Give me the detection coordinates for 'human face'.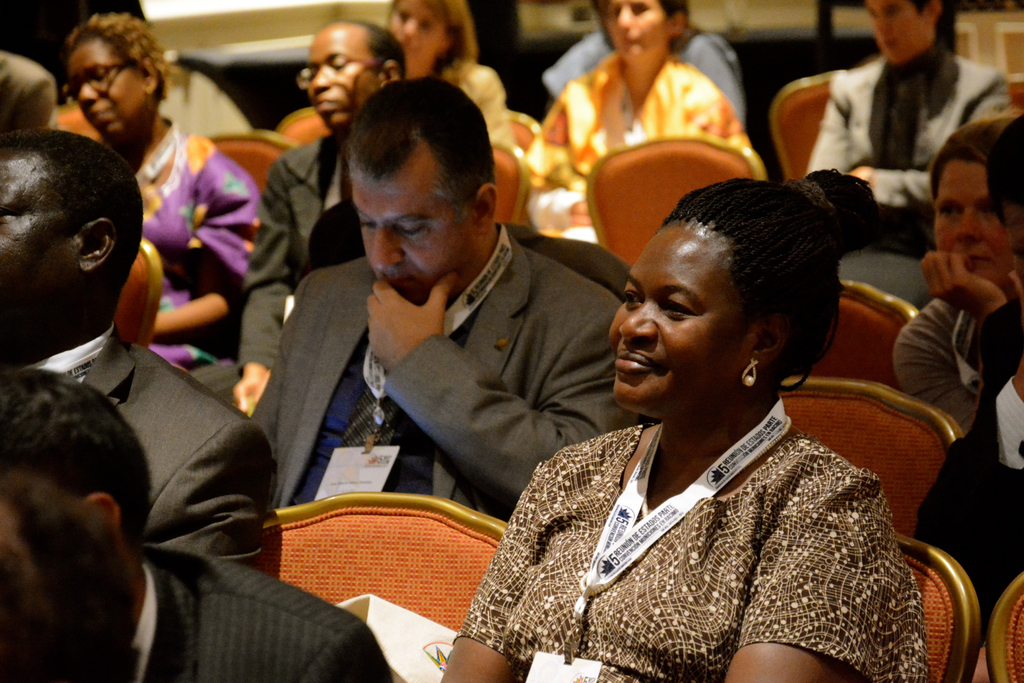
box=[296, 32, 377, 126].
